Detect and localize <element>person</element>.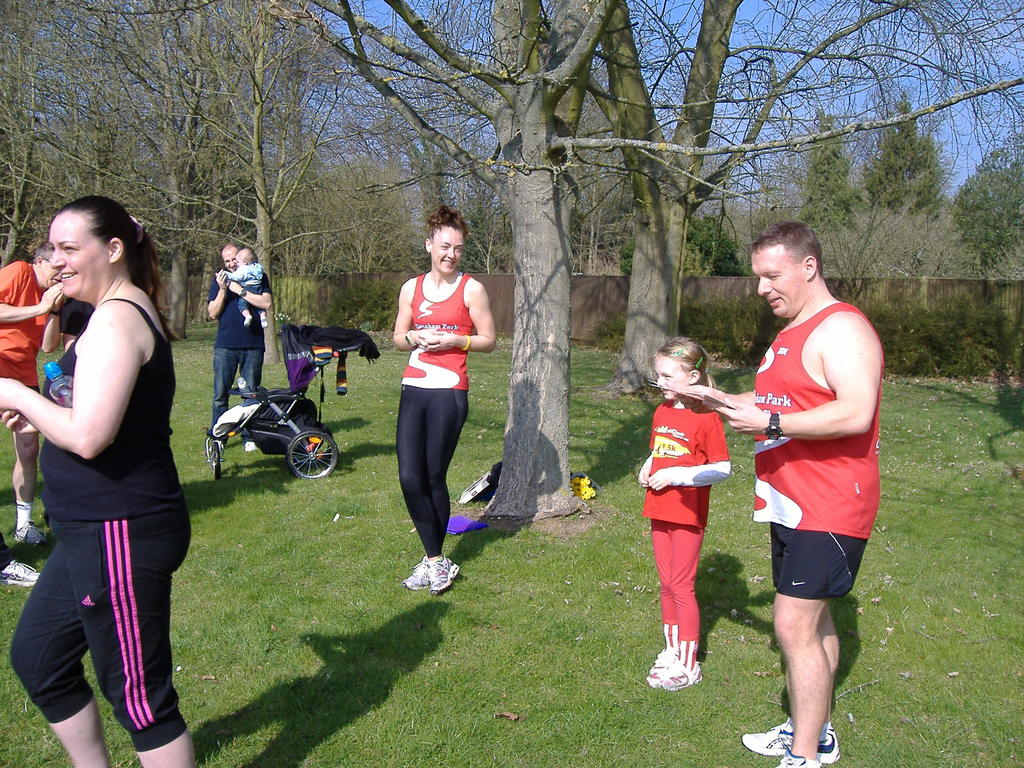
Localized at (x1=639, y1=335, x2=730, y2=692).
